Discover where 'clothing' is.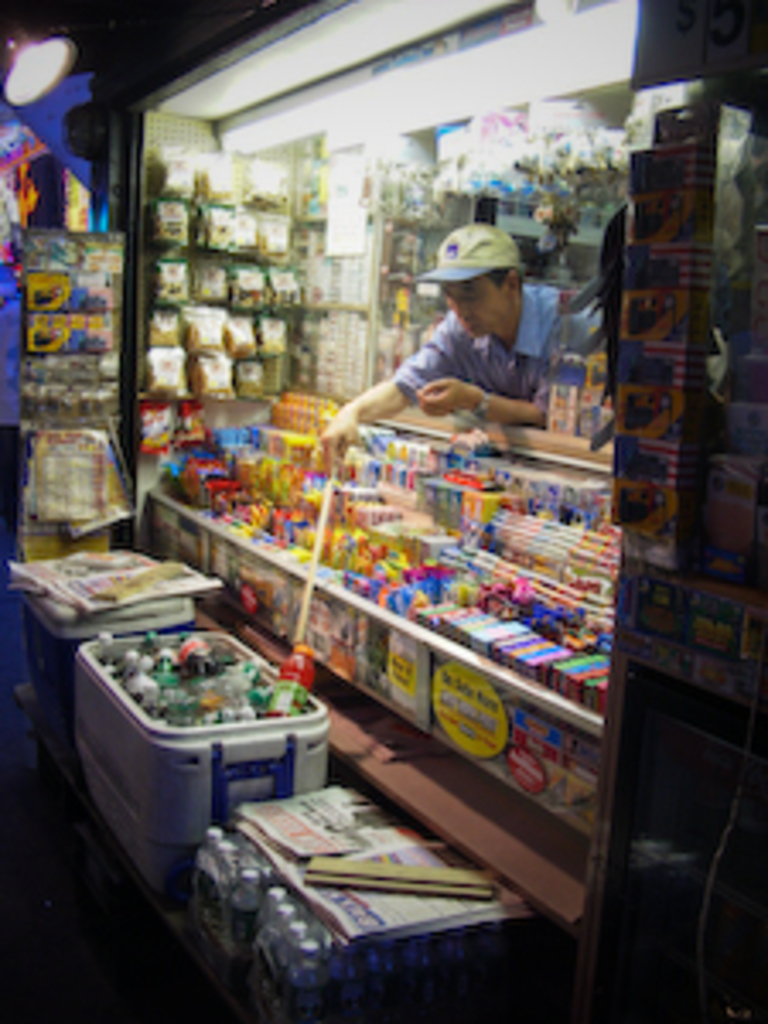
Discovered at [365,201,587,437].
